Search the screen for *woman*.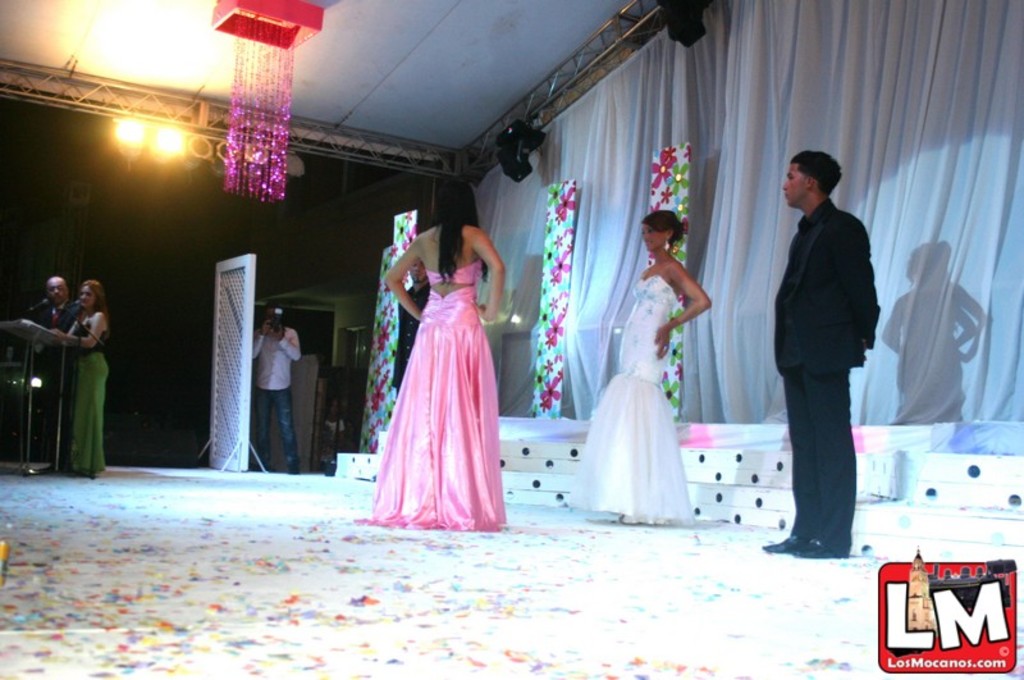
Found at {"x1": 49, "y1": 271, "x2": 113, "y2": 478}.
